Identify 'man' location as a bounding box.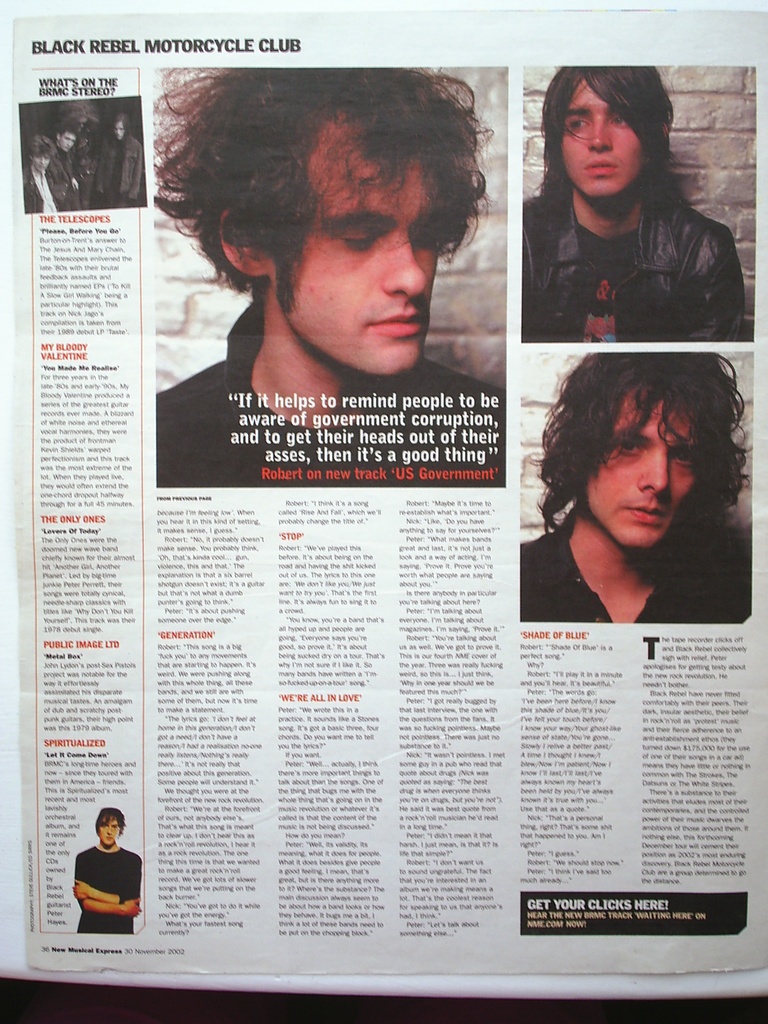
crop(520, 63, 746, 344).
